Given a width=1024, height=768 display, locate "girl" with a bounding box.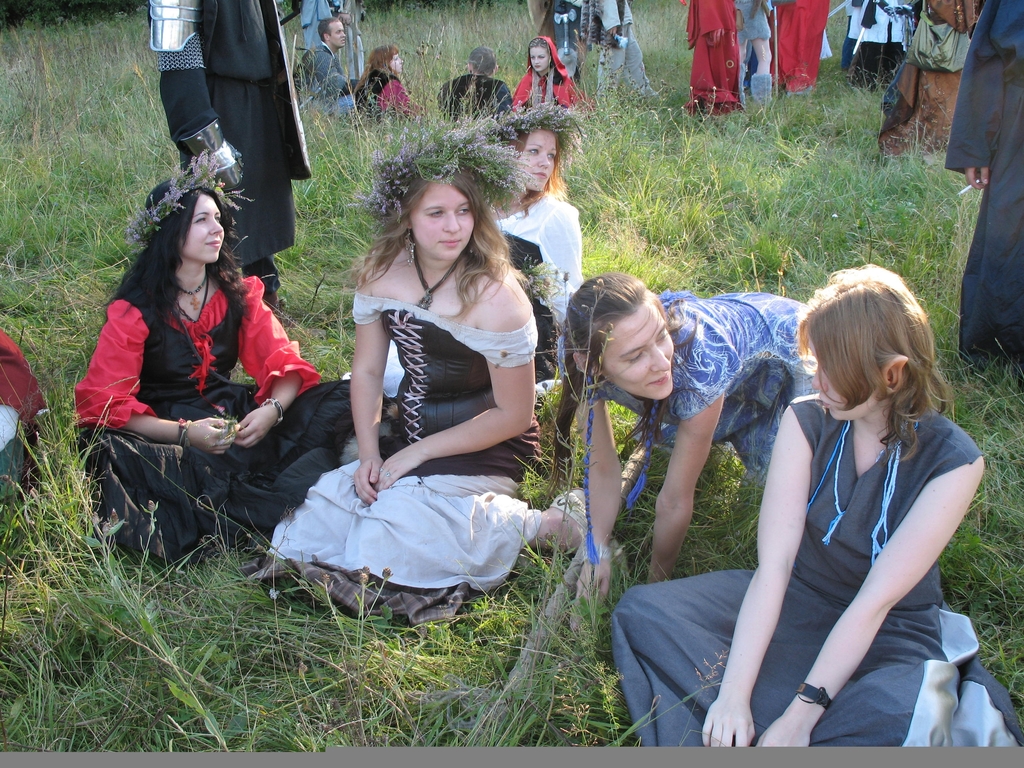
Located: left=74, top=168, right=357, bottom=564.
